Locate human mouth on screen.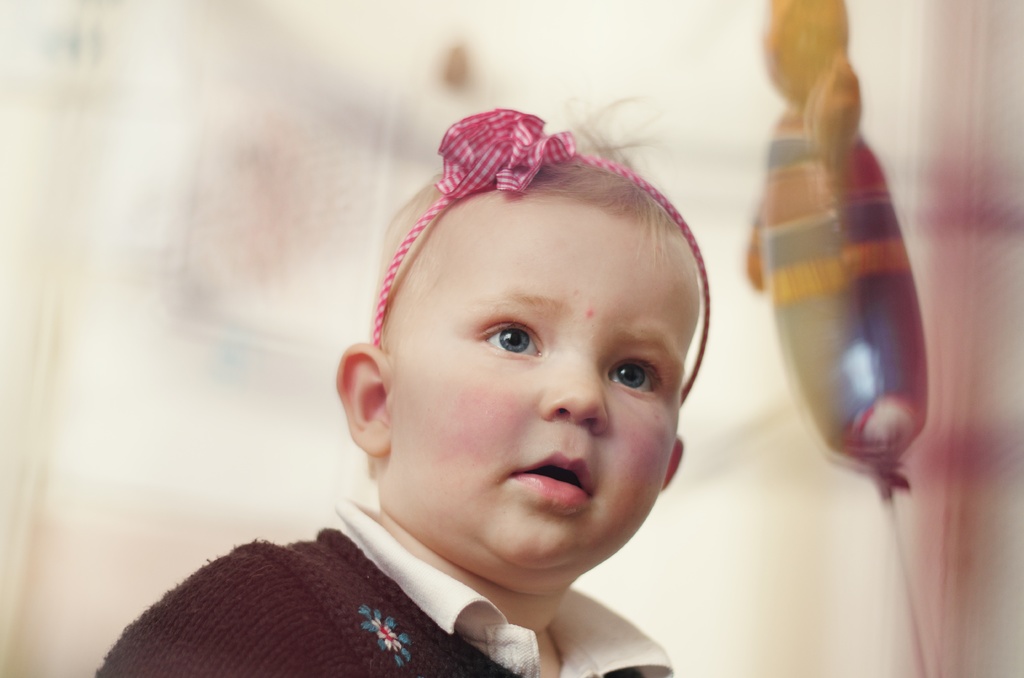
On screen at BBox(508, 451, 593, 510).
